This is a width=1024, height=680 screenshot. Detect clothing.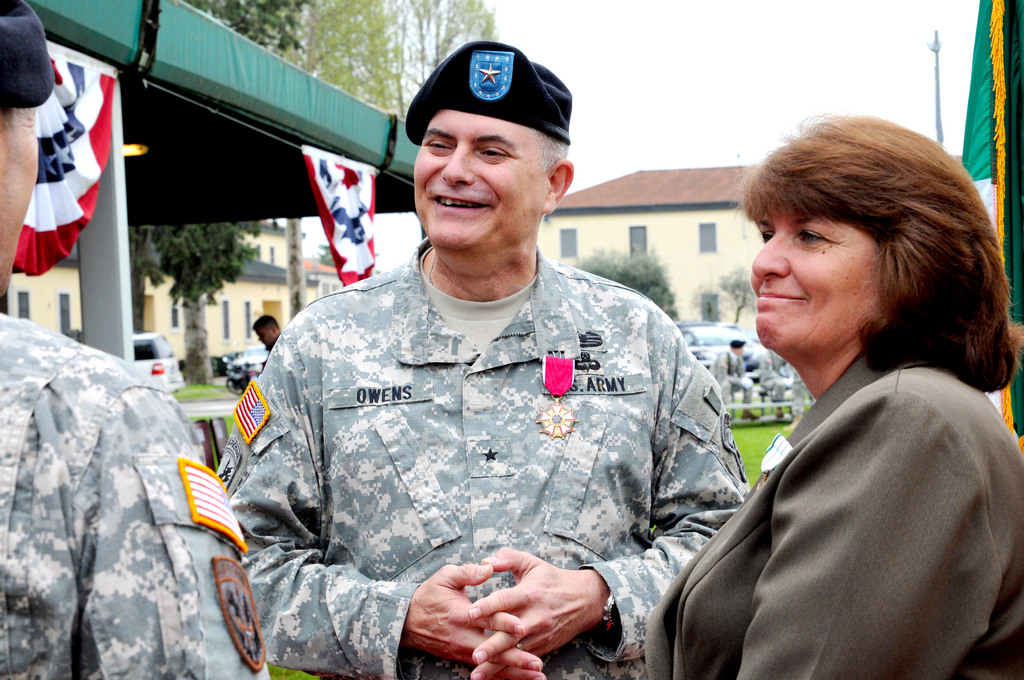
locate(758, 349, 806, 410).
